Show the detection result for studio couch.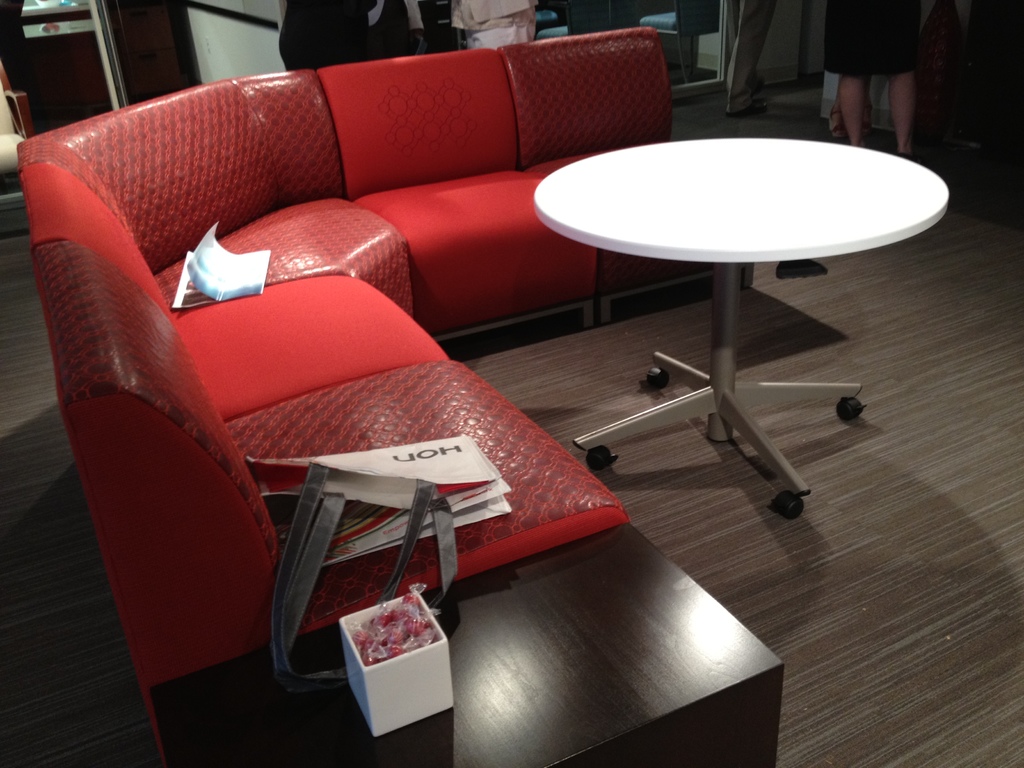
18,20,678,767.
